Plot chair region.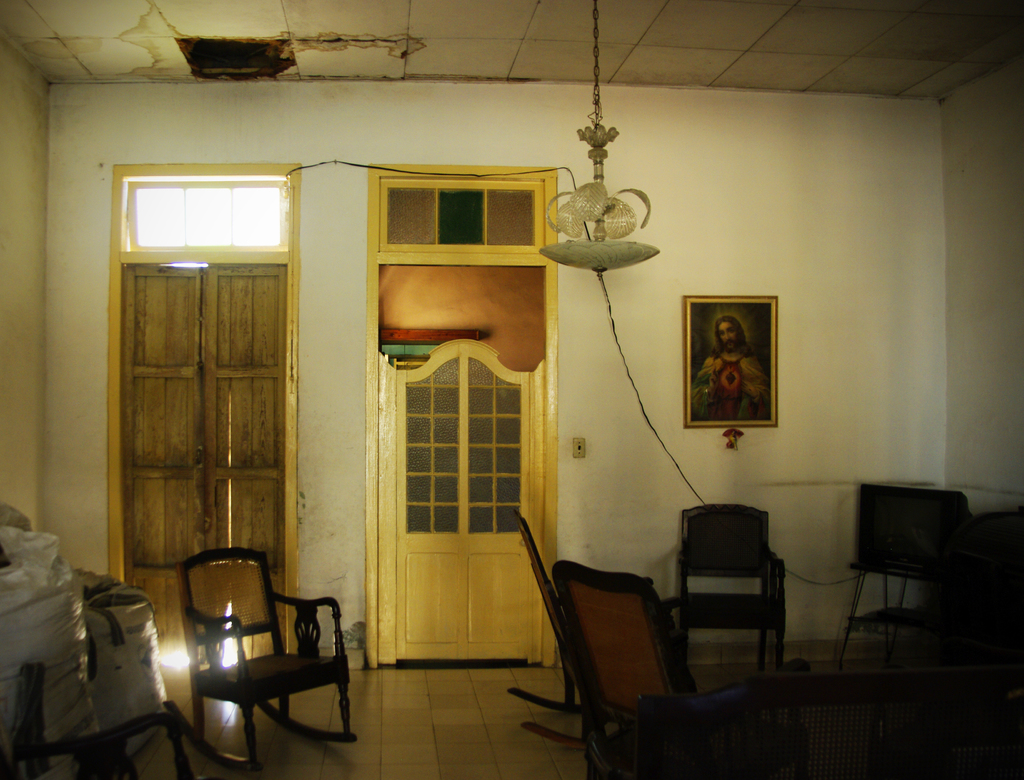
Plotted at 554 558 734 738.
